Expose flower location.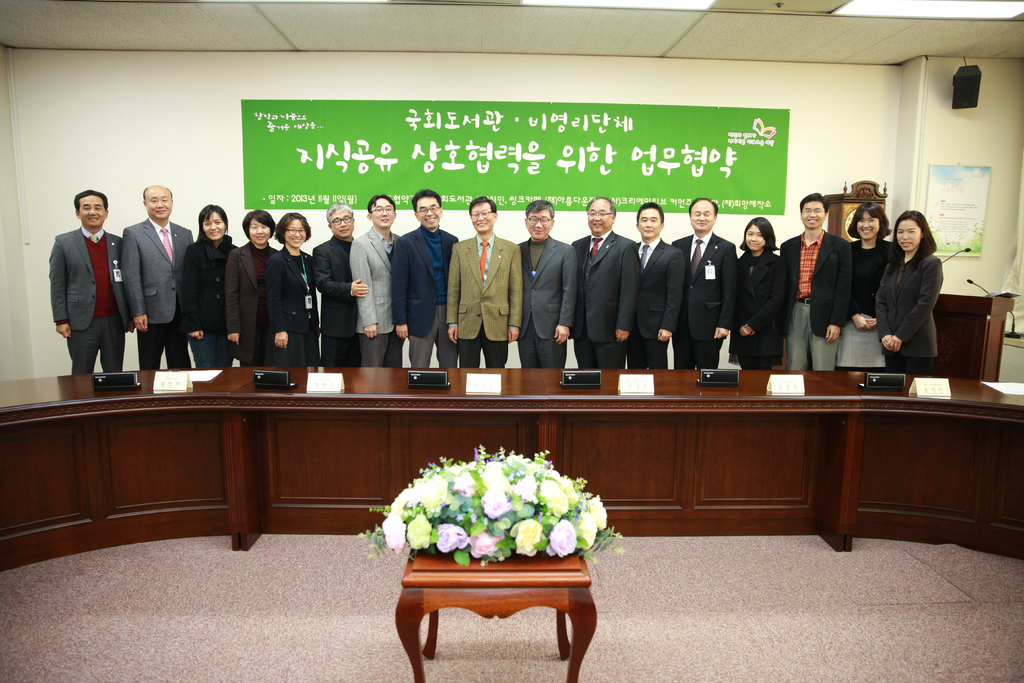
Exposed at bbox=[378, 514, 408, 561].
